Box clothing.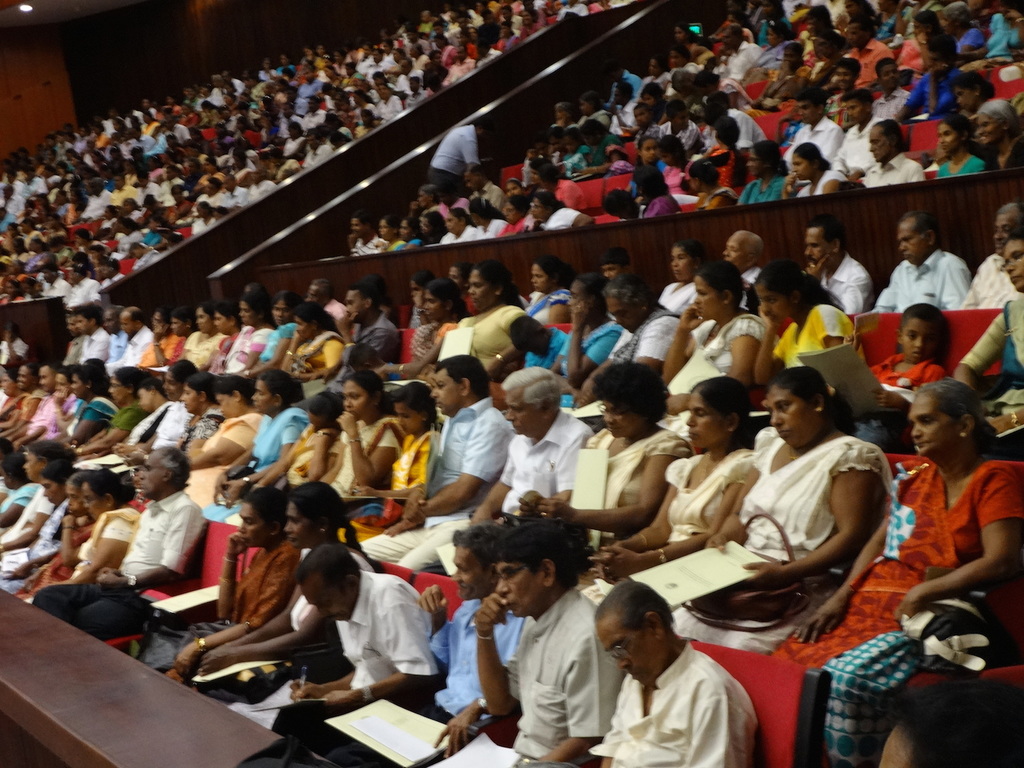
bbox(587, 629, 764, 764).
